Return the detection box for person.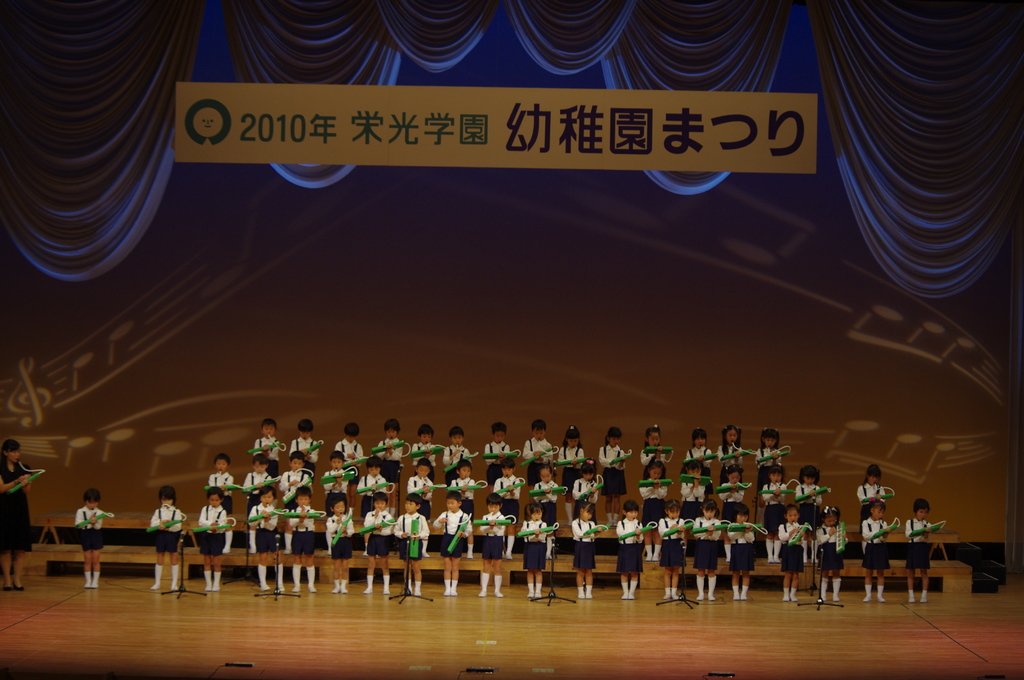
locate(488, 423, 514, 479).
